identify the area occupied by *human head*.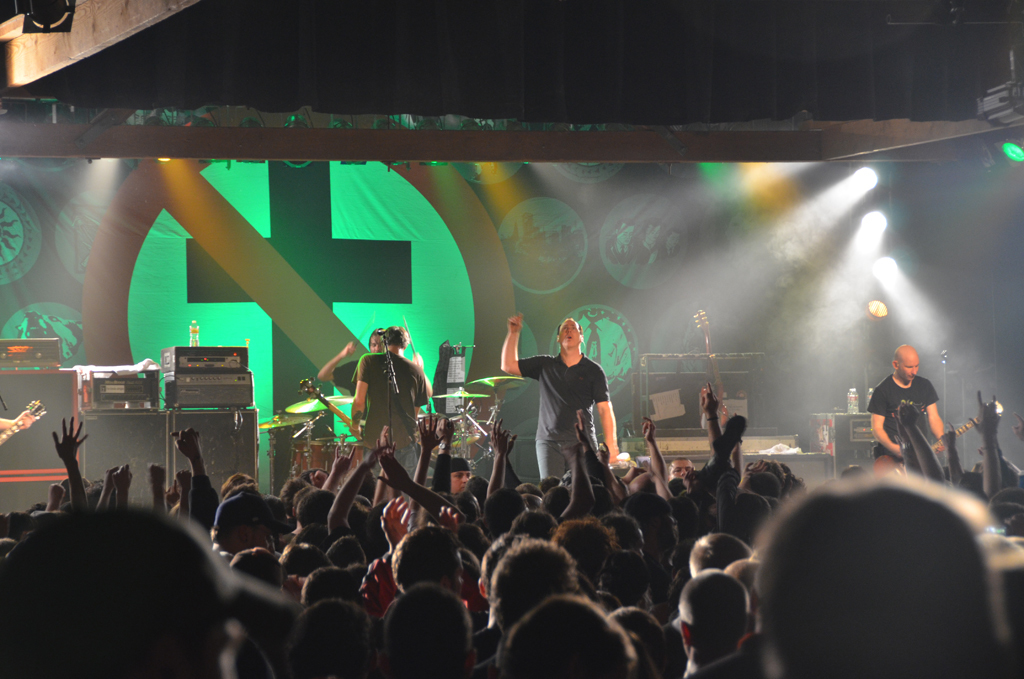
Area: (366,328,382,350).
